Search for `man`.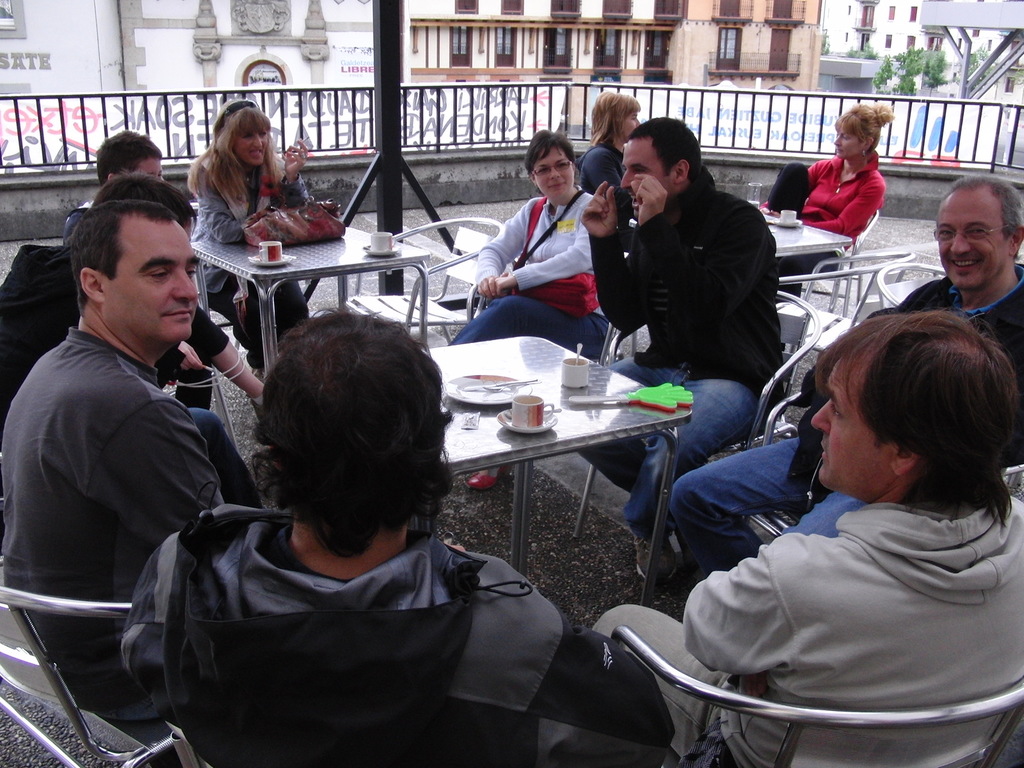
Found at left=4, top=199, right=246, bottom=724.
